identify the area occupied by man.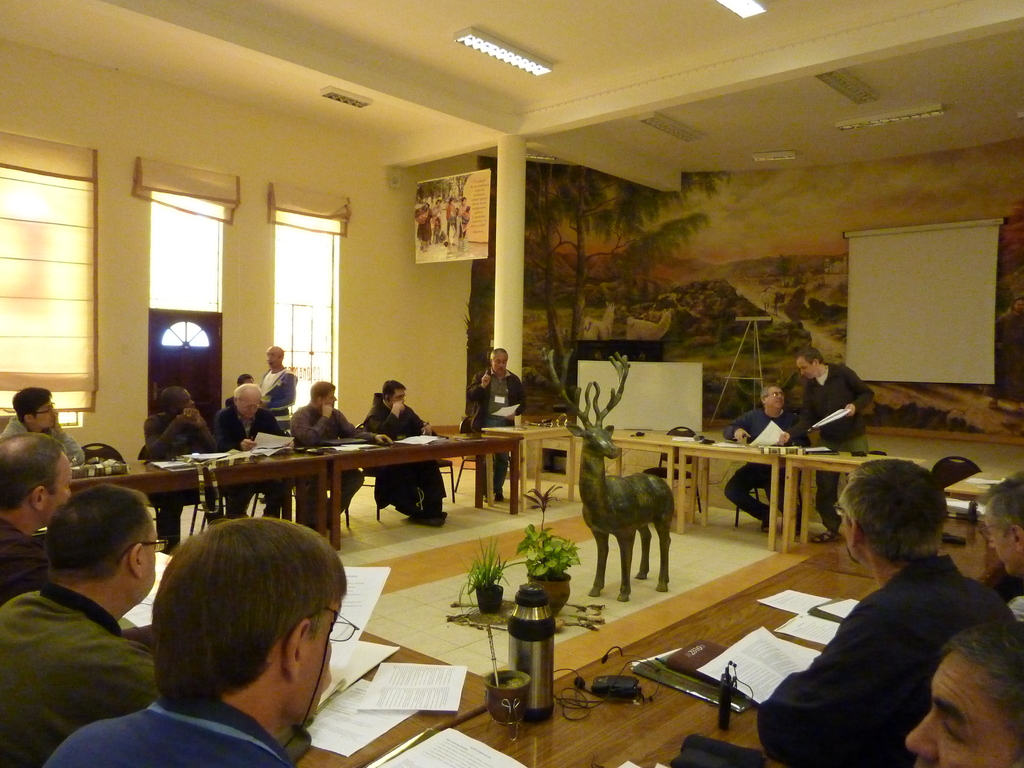
Area: {"left": 0, "top": 431, "right": 86, "bottom": 602}.
